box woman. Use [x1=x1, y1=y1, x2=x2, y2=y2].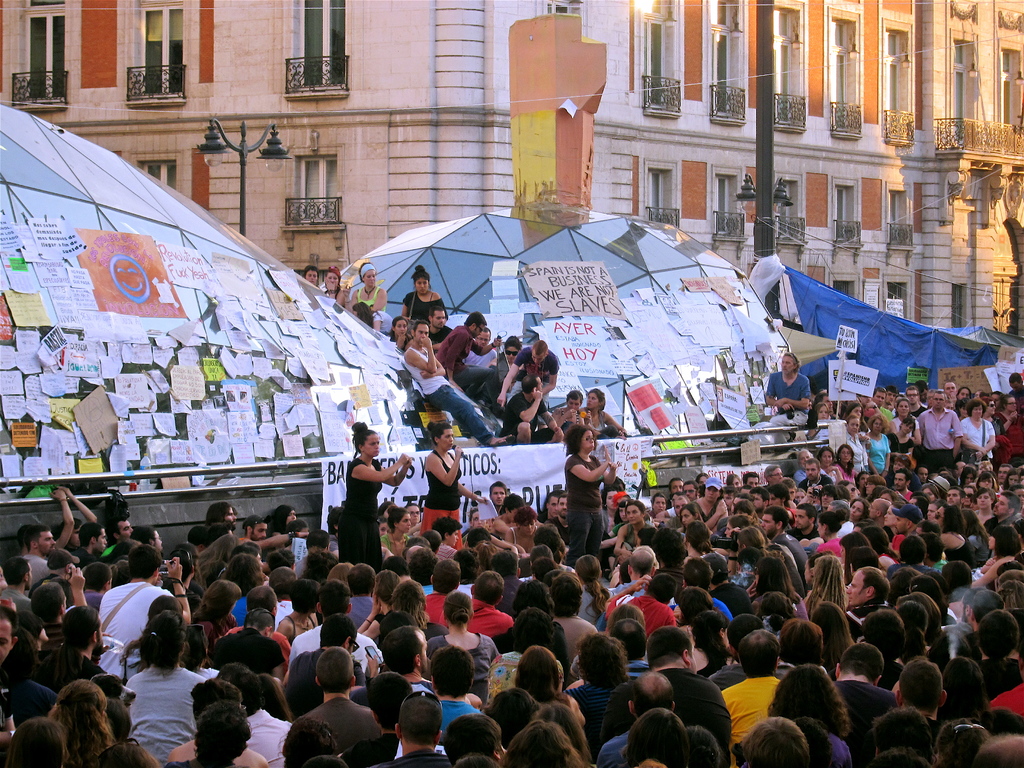
[x1=551, y1=389, x2=589, y2=438].
